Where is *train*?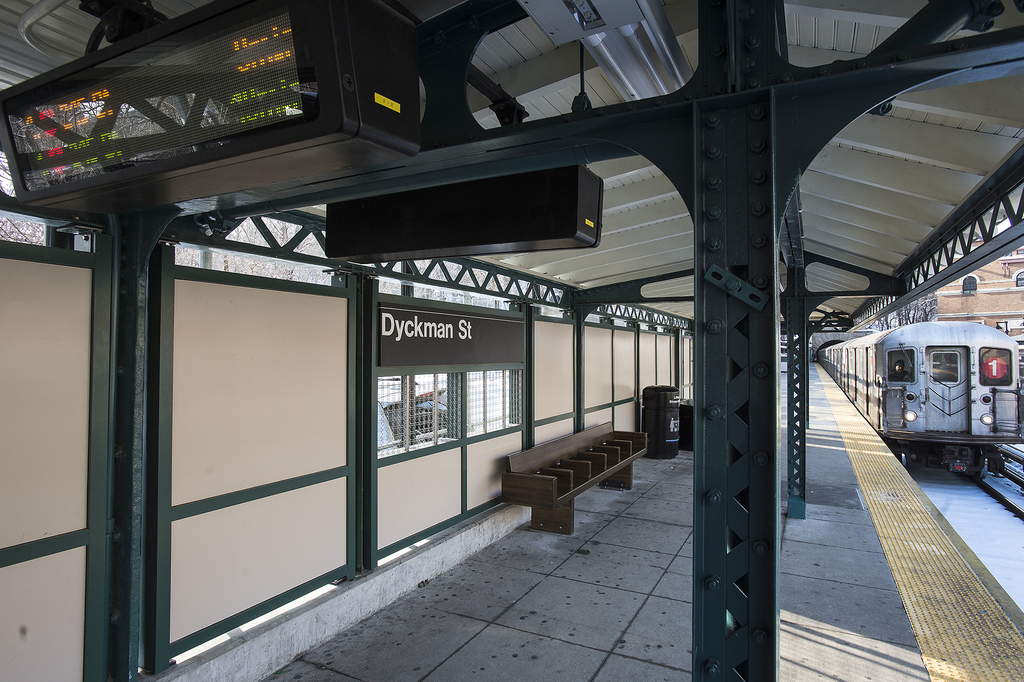
select_region(822, 319, 1023, 488).
